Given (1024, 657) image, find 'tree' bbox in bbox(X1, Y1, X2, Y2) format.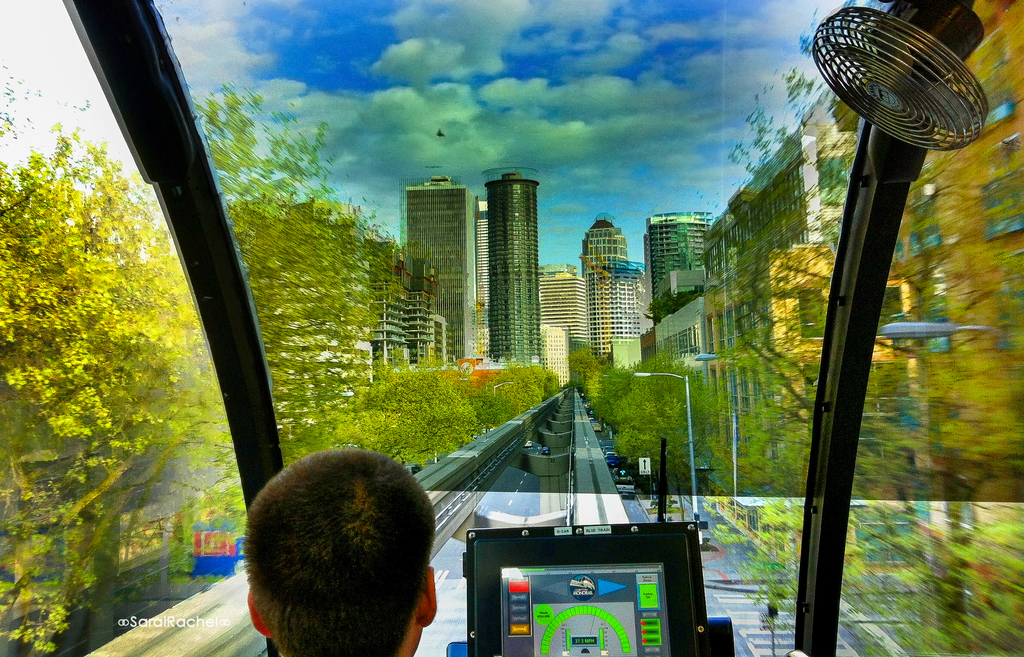
bbox(185, 81, 409, 443).
